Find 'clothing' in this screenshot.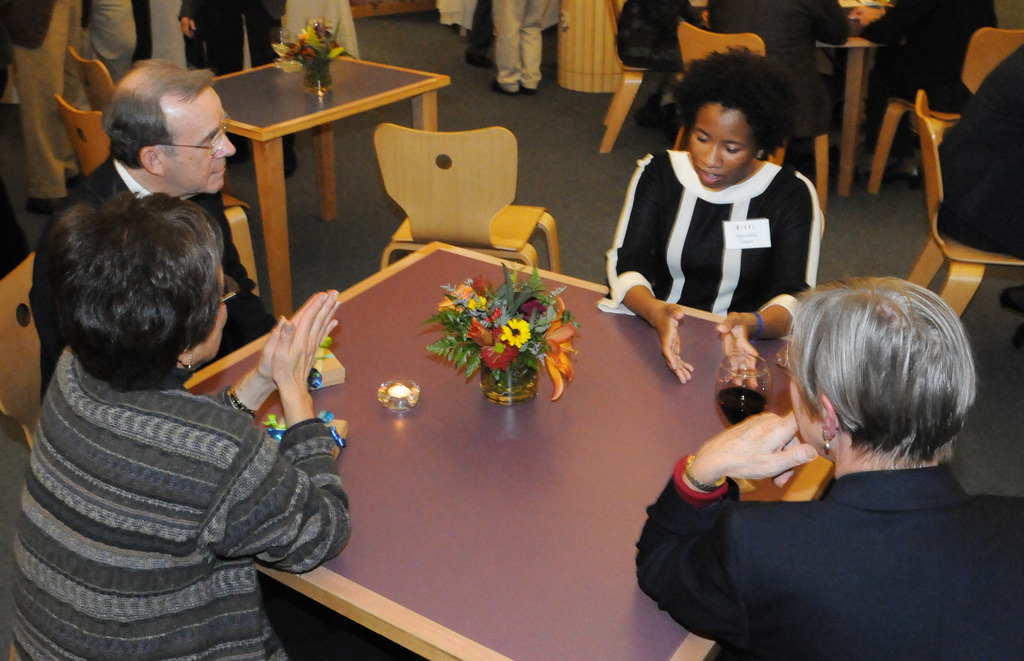
The bounding box for 'clothing' is detection(10, 10, 89, 198).
